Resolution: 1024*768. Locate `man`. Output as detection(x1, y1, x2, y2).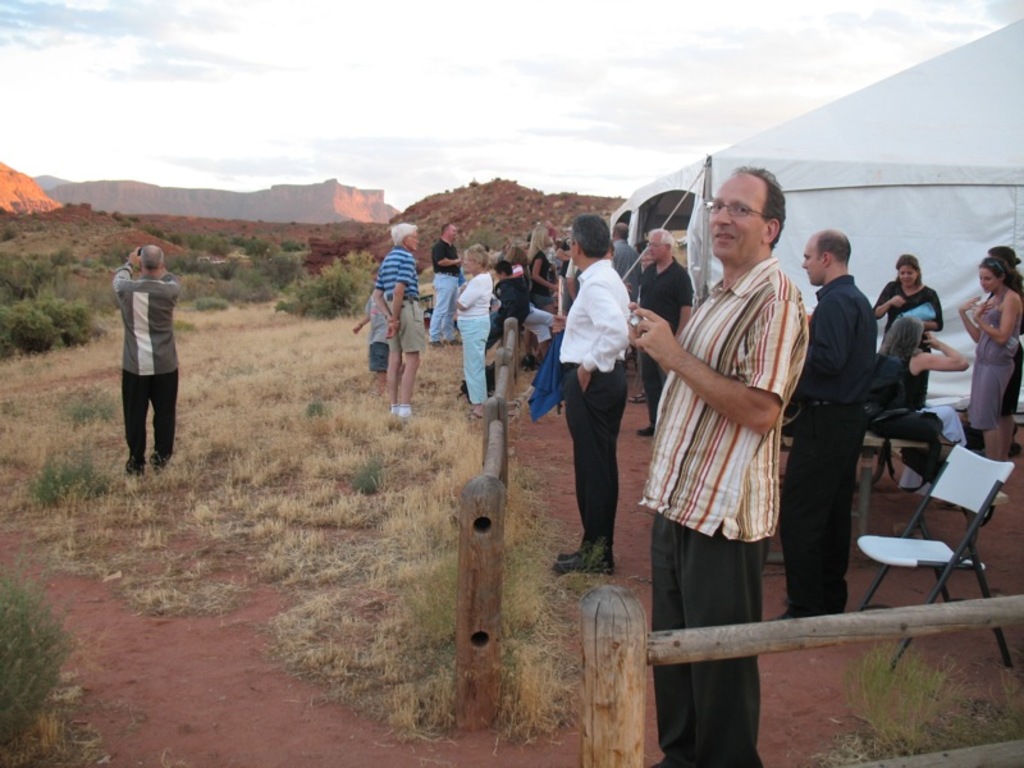
detection(370, 220, 428, 430).
